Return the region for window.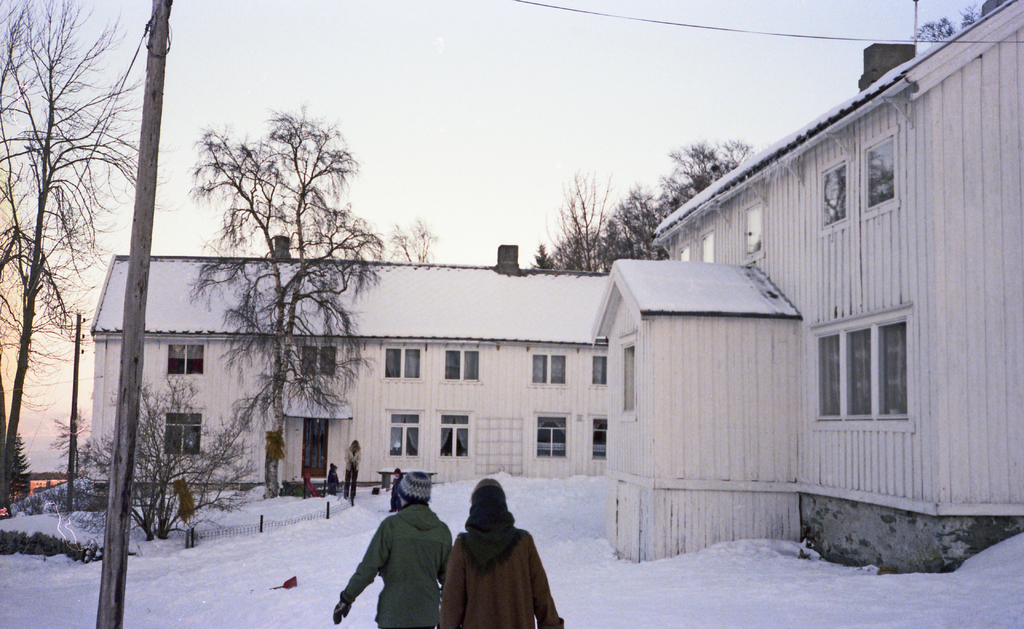
box(436, 408, 472, 459).
